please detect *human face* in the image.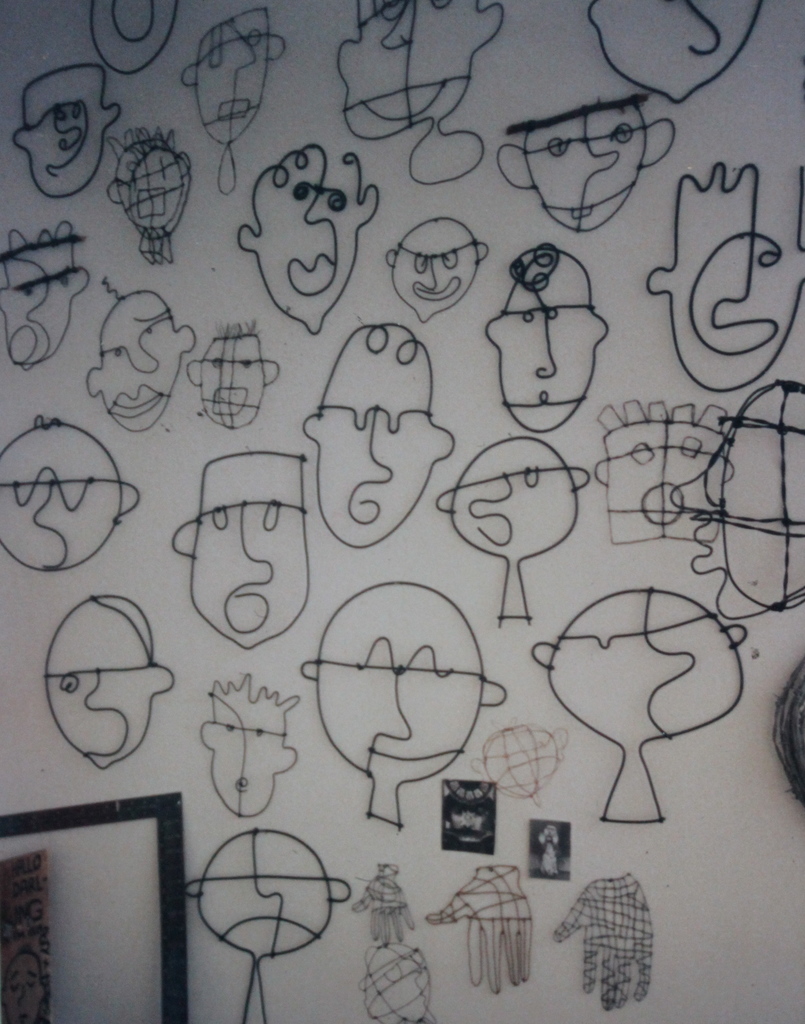
4/234/78/367.
